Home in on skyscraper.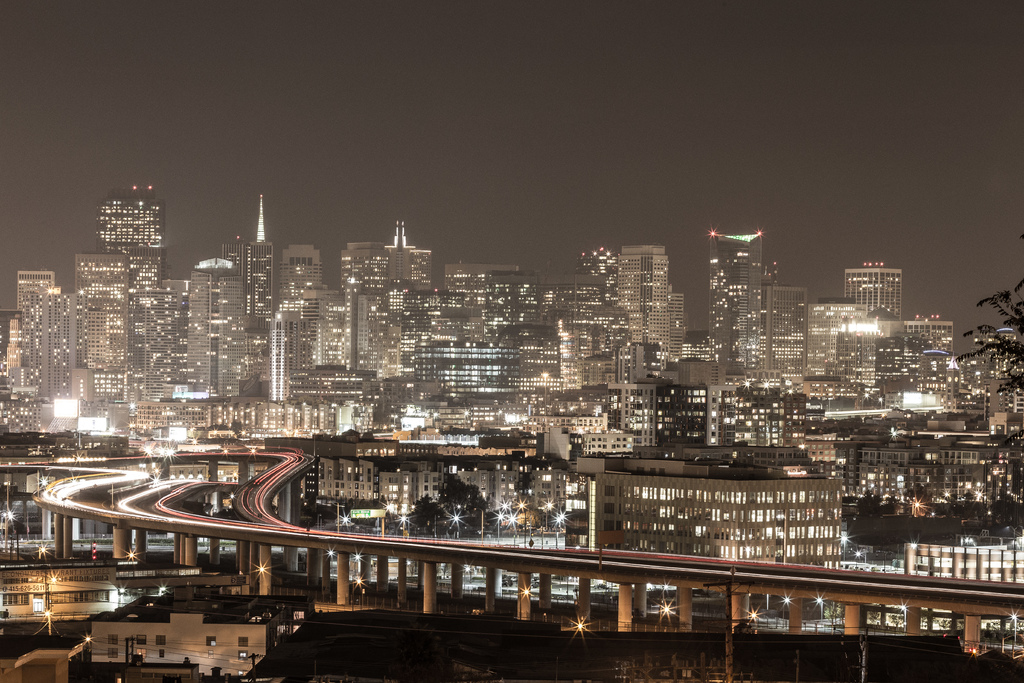
Homed in at {"left": 222, "top": 235, "right": 251, "bottom": 297}.
